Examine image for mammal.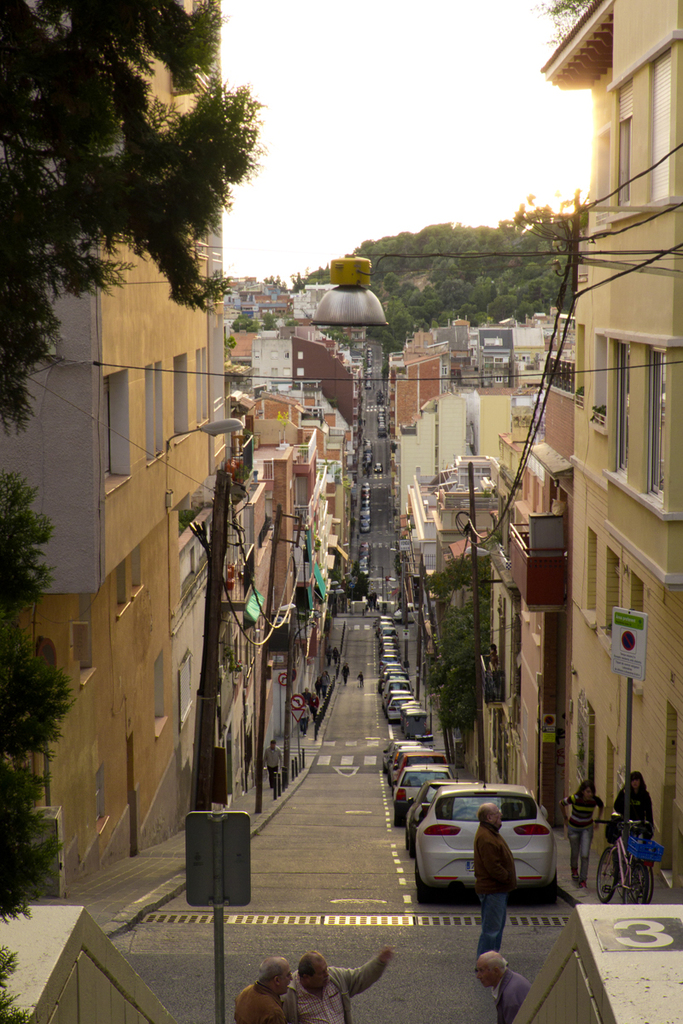
Examination result: [332, 647, 339, 666].
